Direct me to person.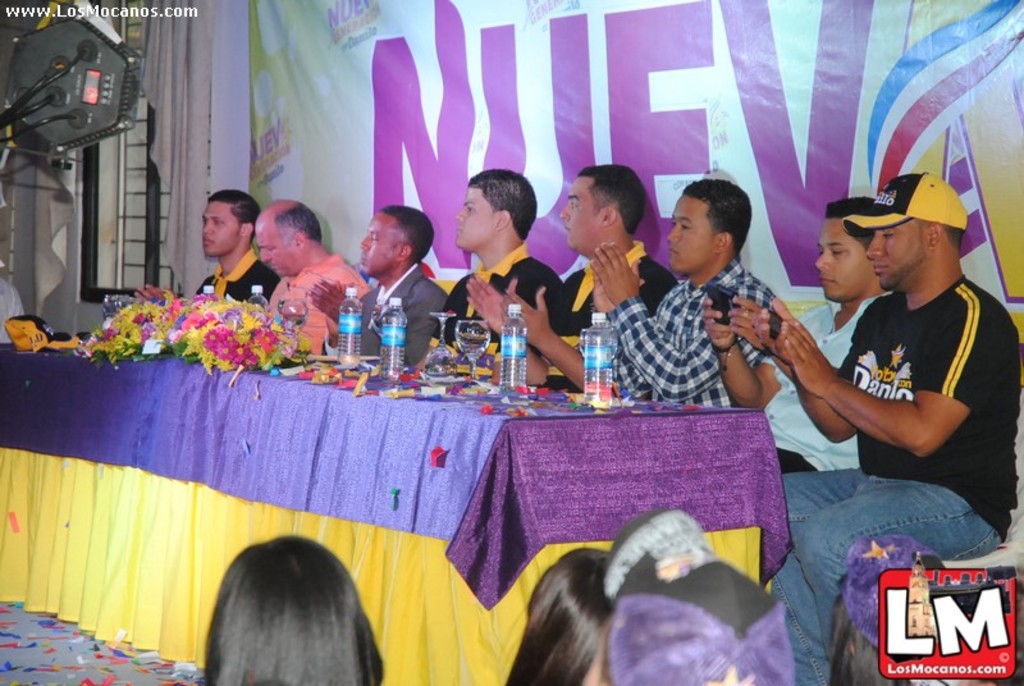
Direction: bbox=[507, 543, 618, 685].
